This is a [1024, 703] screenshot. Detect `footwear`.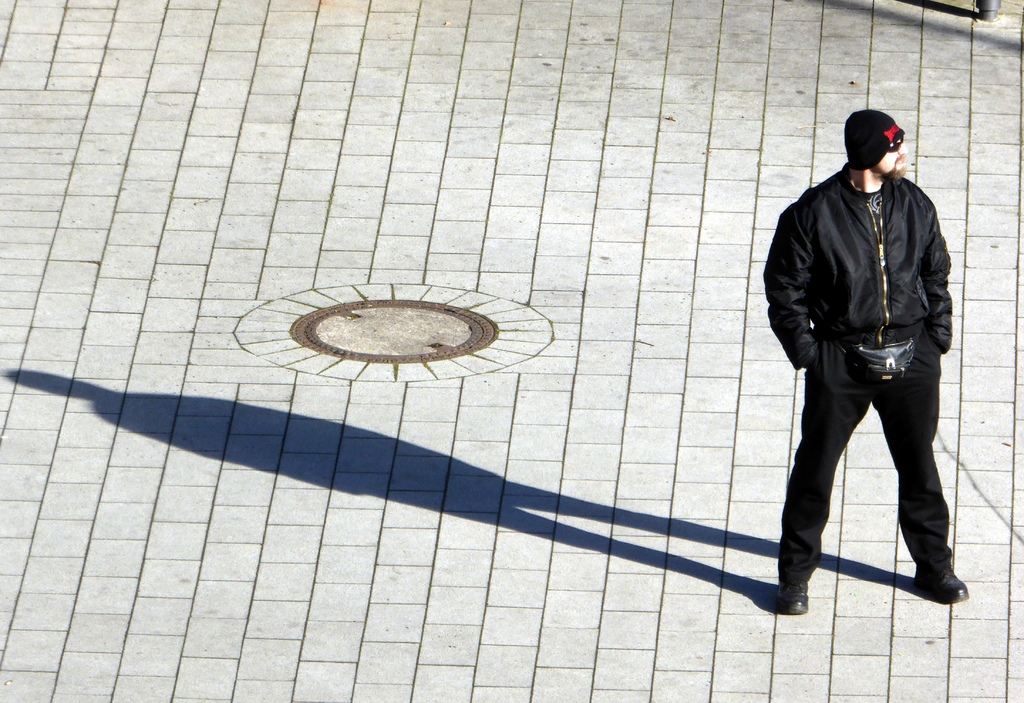
x1=781, y1=583, x2=808, y2=613.
